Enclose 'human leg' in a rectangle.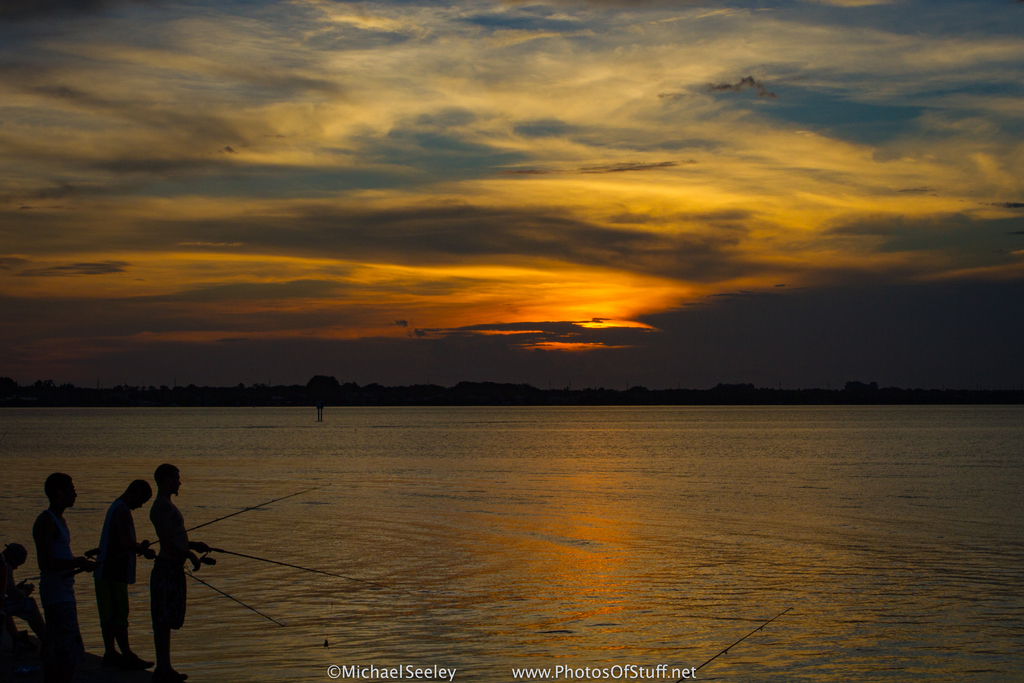
47/593/83/649.
